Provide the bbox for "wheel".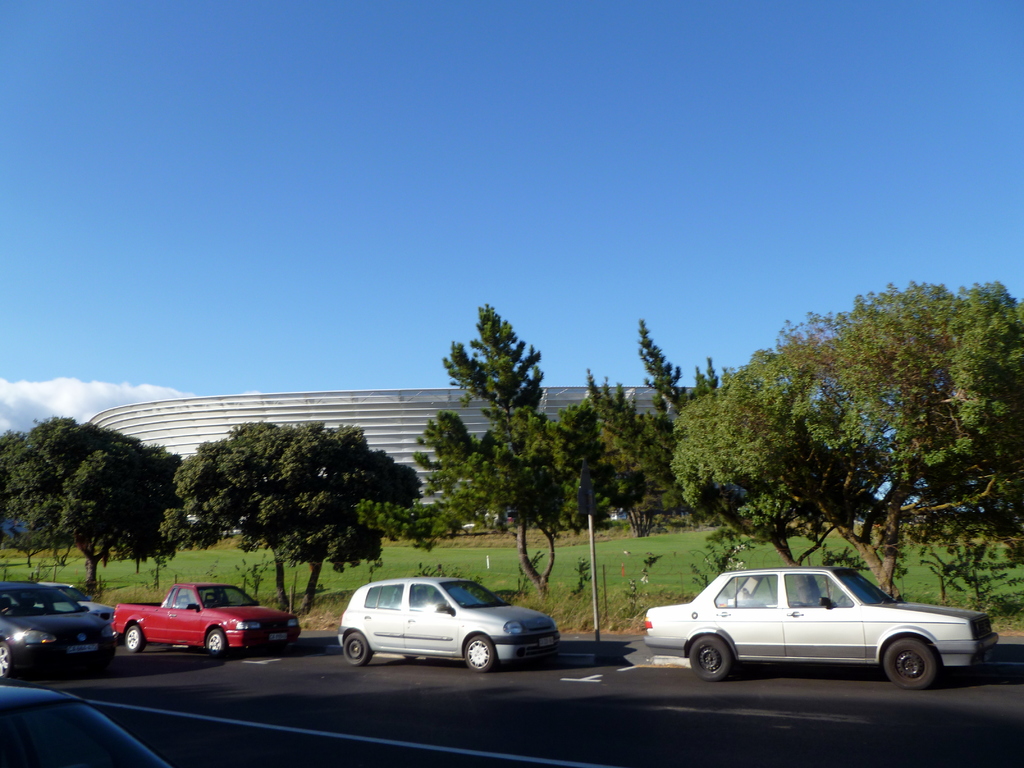
x1=0, y1=638, x2=17, y2=685.
